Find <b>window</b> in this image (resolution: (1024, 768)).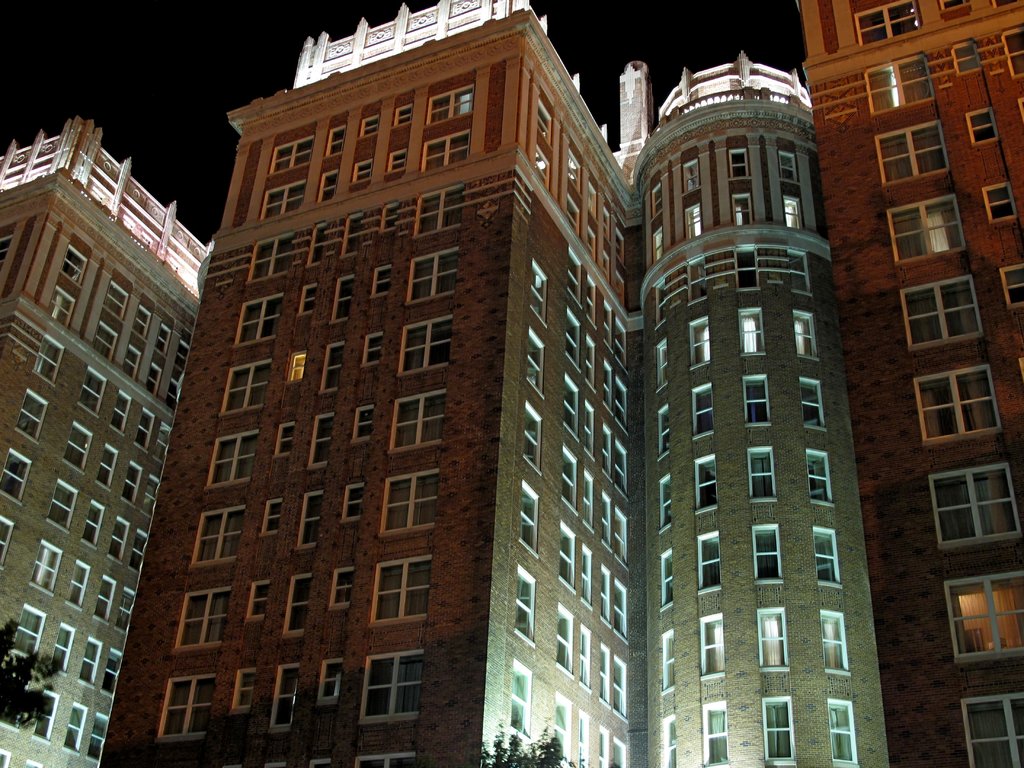
box(364, 335, 390, 371).
